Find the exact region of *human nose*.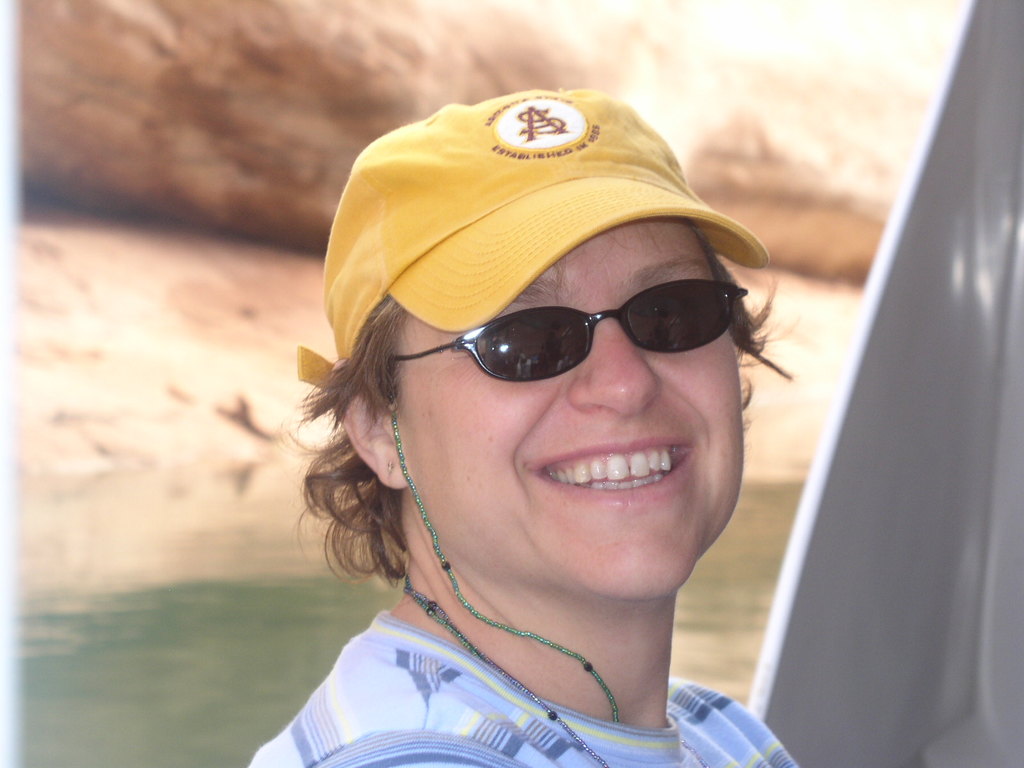
Exact region: {"x1": 570, "y1": 307, "x2": 662, "y2": 418}.
